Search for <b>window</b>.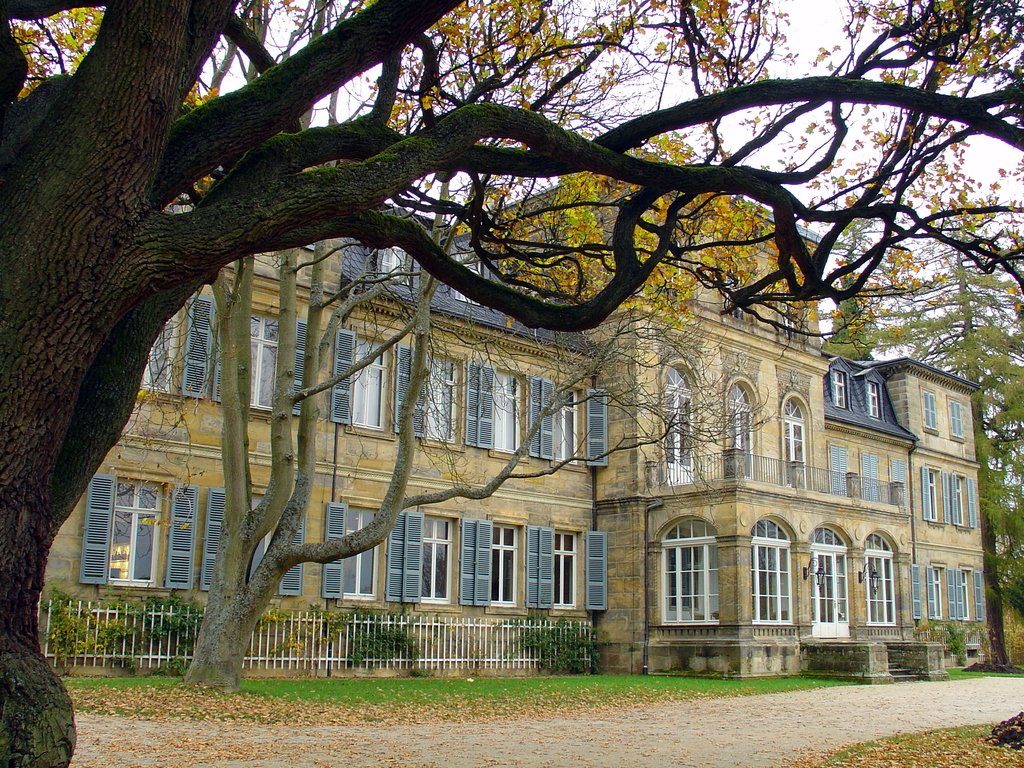
Found at x1=488 y1=367 x2=531 y2=468.
